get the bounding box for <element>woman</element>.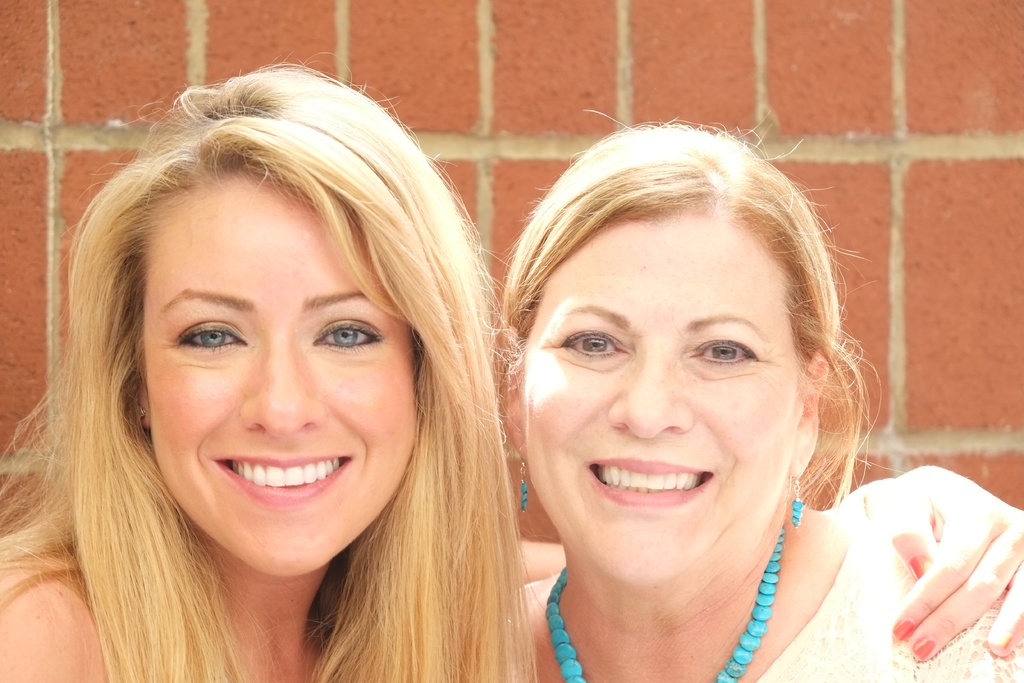
[454, 119, 1023, 682].
